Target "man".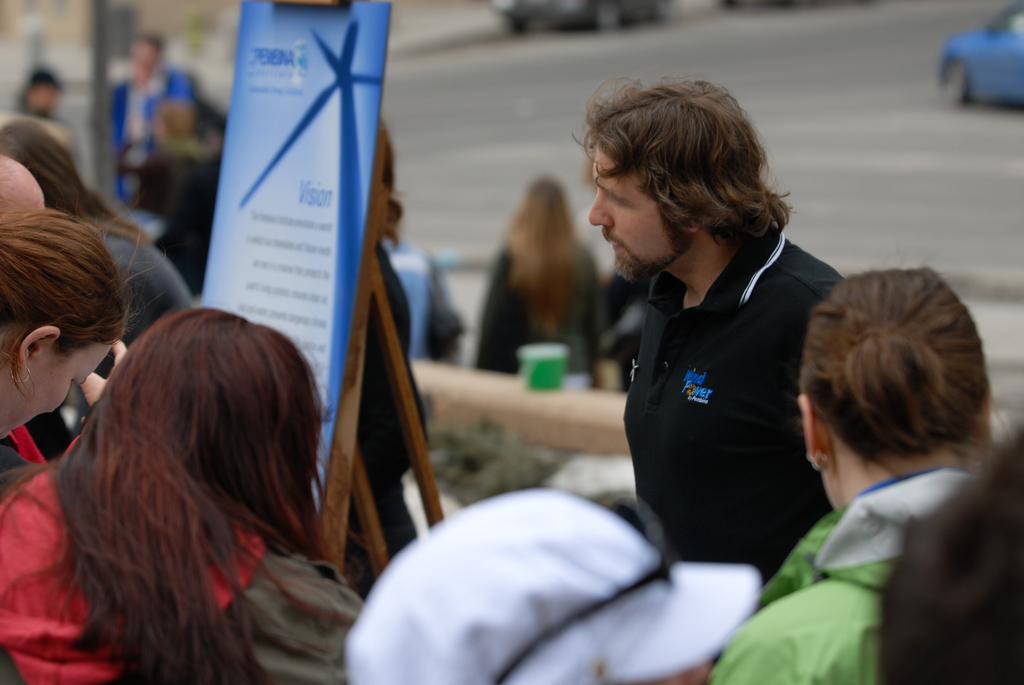
Target region: box=[5, 65, 89, 174].
